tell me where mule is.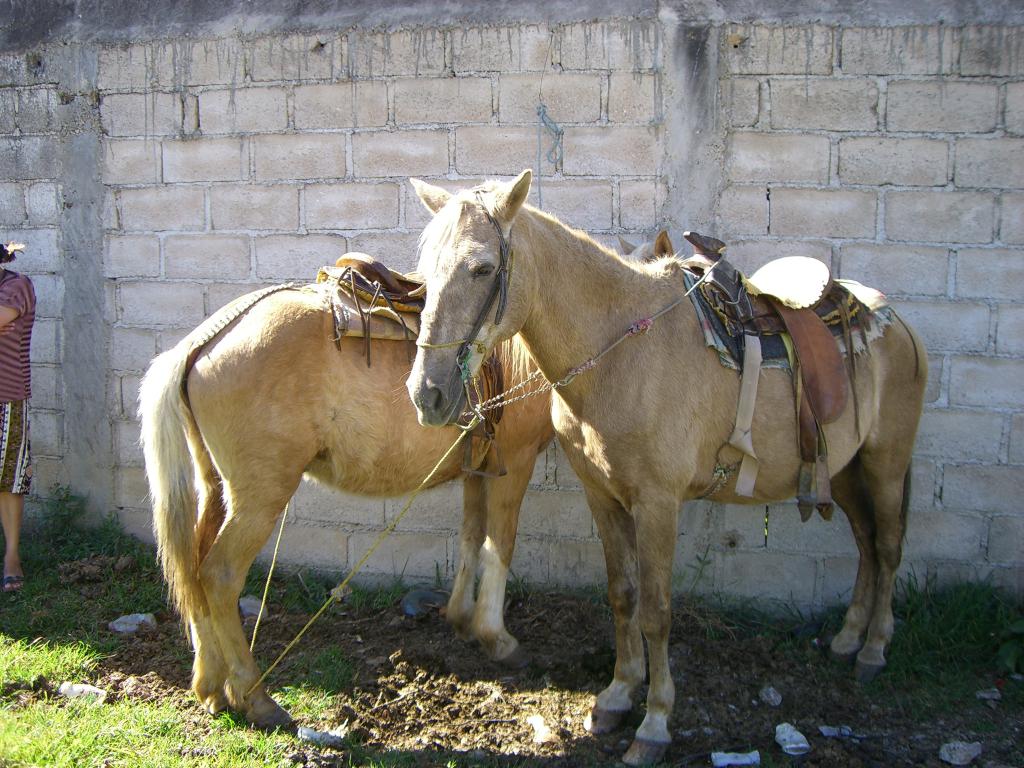
mule is at <region>135, 232, 671, 735</region>.
